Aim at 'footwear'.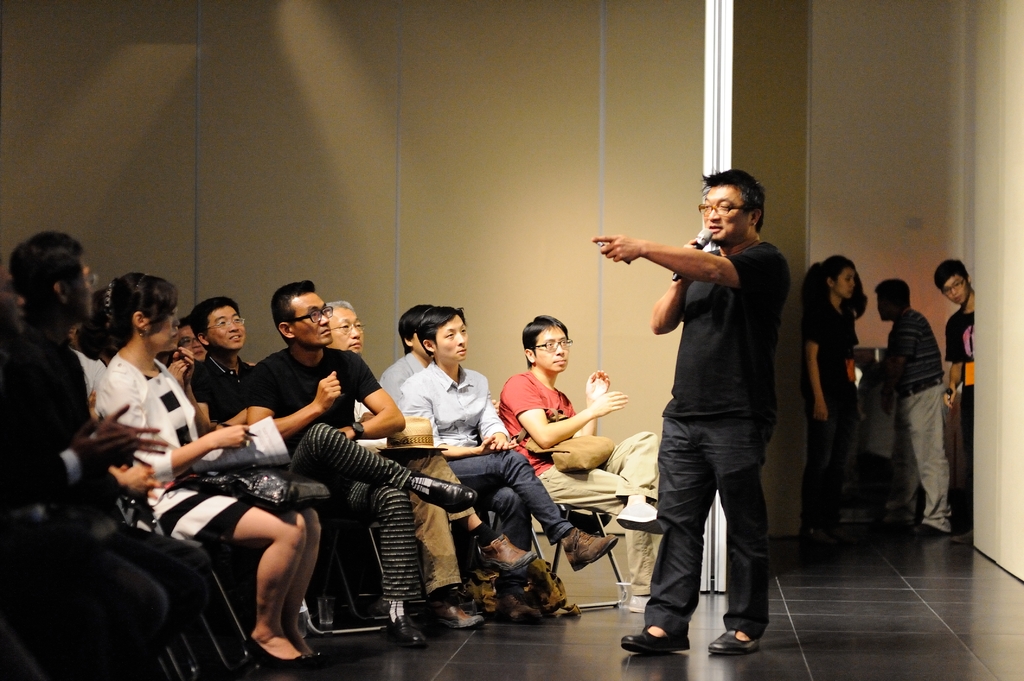
Aimed at <region>427, 594, 481, 627</region>.
